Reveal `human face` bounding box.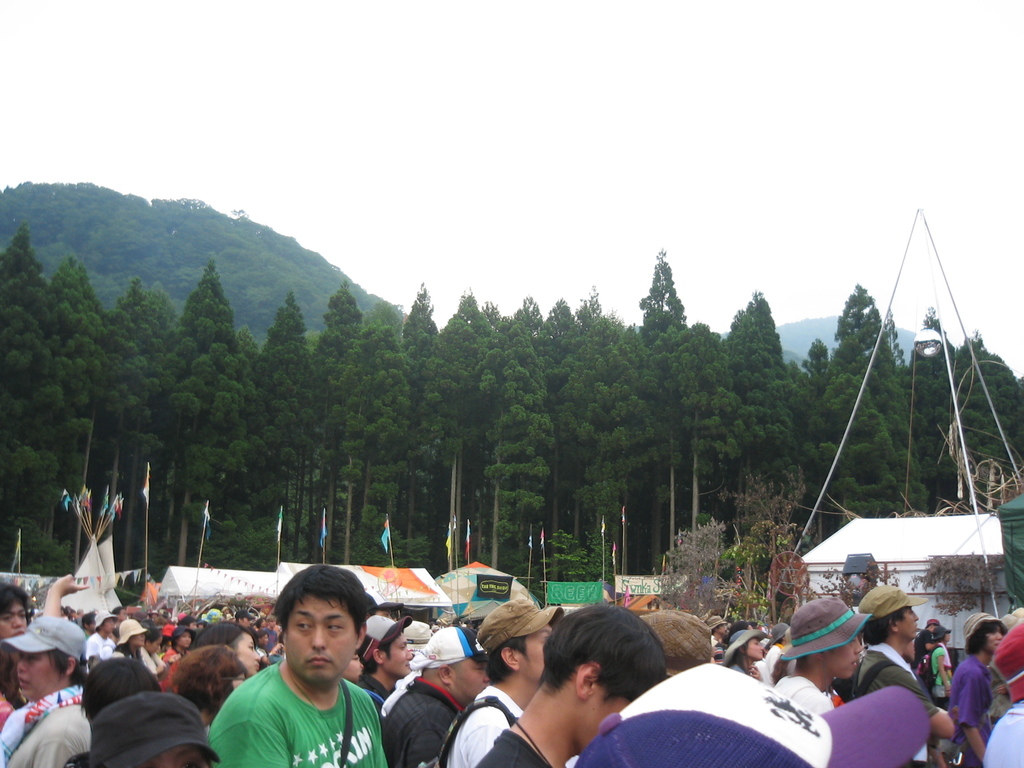
Revealed: 984,627,1002,648.
